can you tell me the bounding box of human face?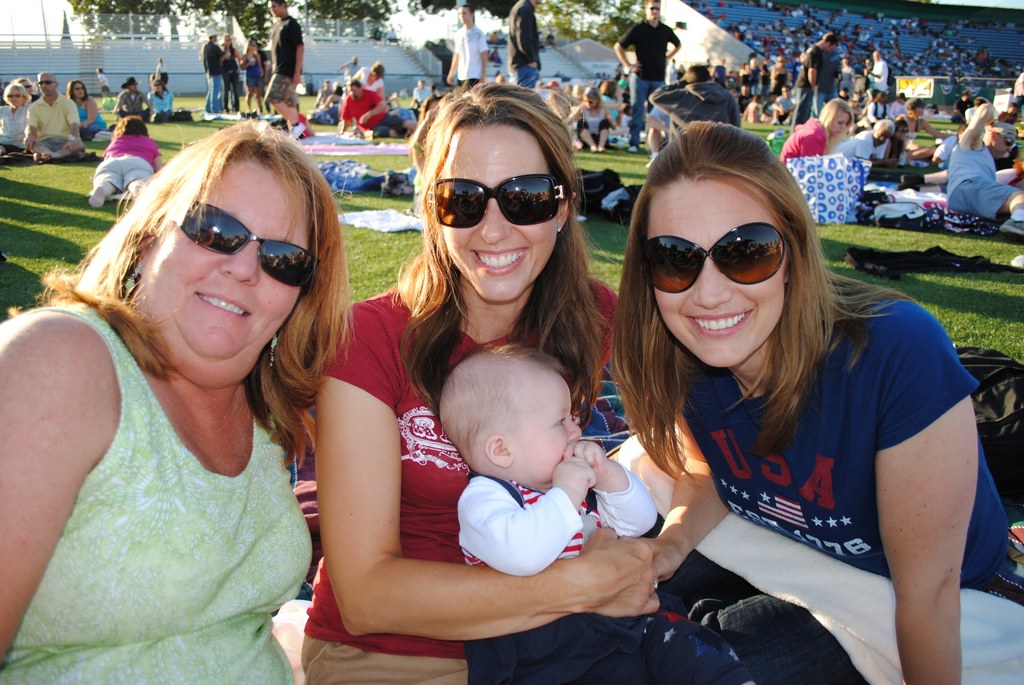
(871,122,892,143).
